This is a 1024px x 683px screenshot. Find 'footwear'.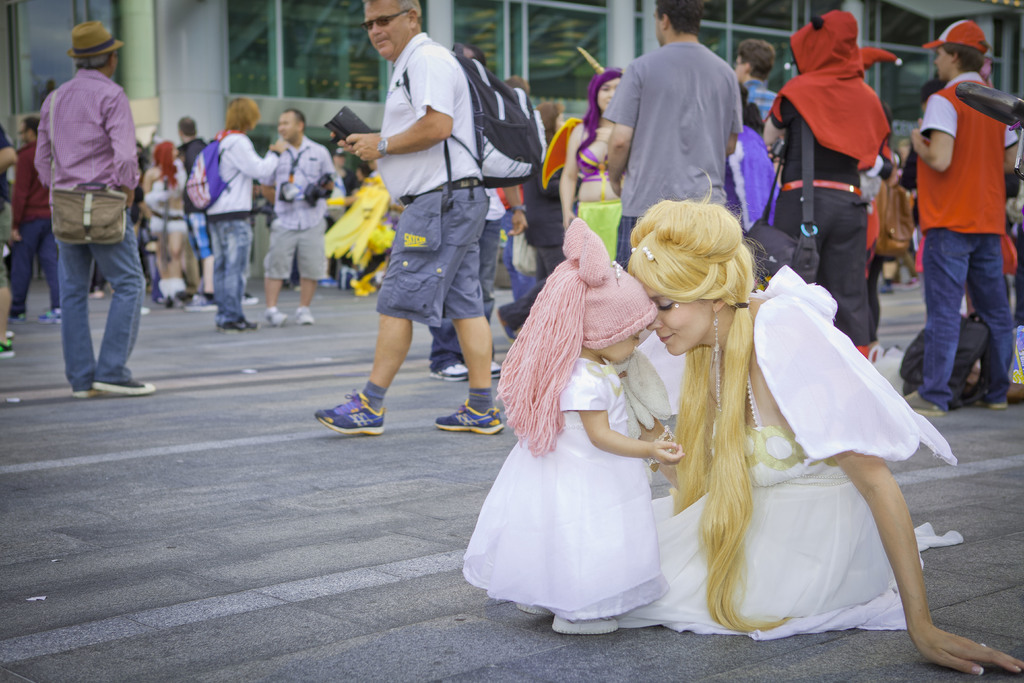
Bounding box: 426:363:470:385.
